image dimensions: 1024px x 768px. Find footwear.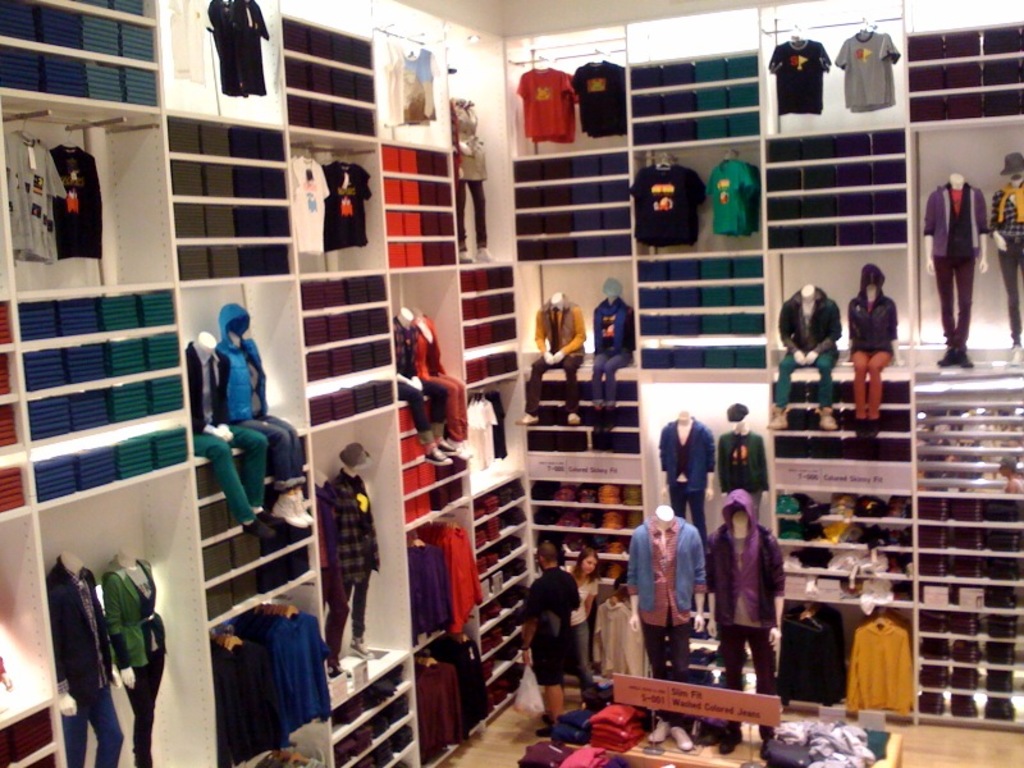
select_region(516, 411, 535, 421).
